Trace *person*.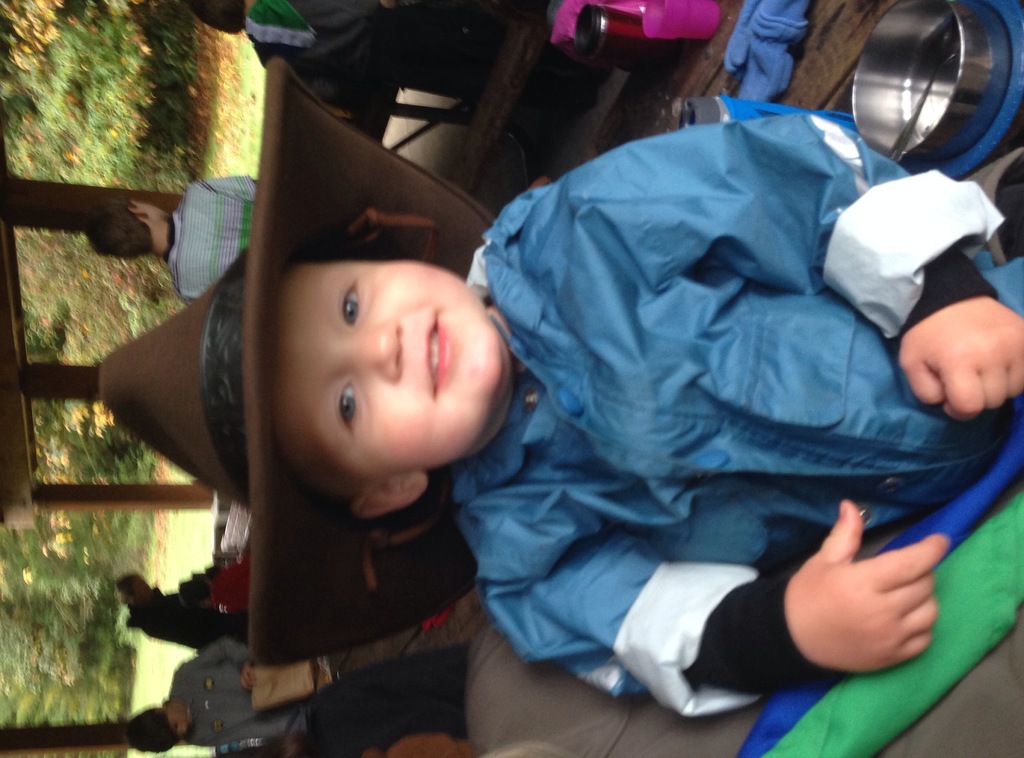
Traced to {"left": 175, "top": 560, "right": 255, "bottom": 607}.
